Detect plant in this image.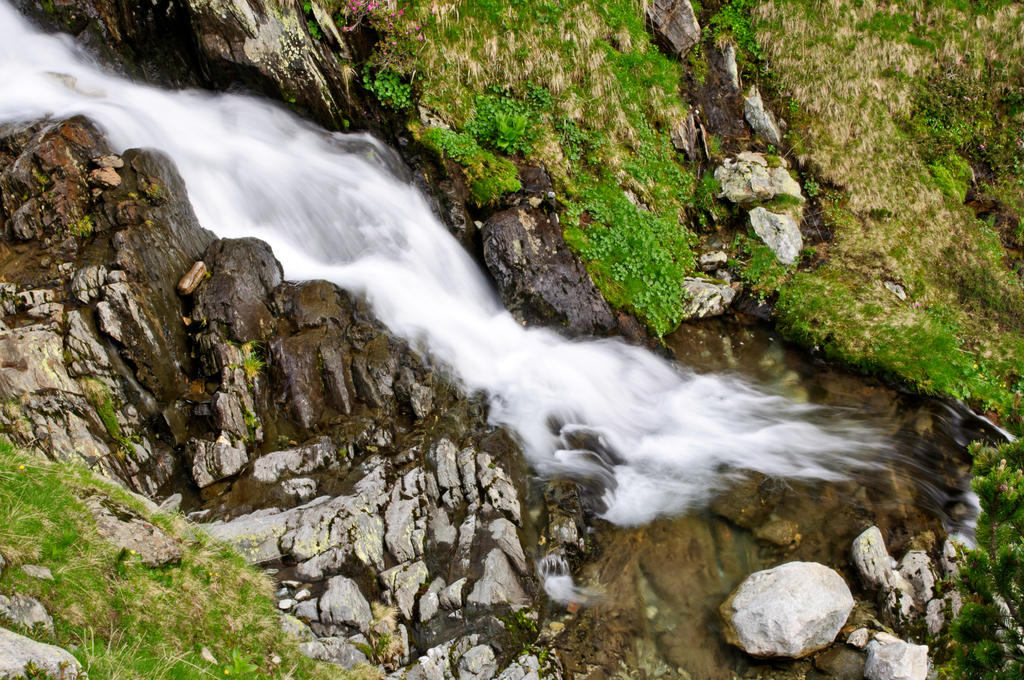
Detection: [x1=918, y1=117, x2=976, y2=143].
